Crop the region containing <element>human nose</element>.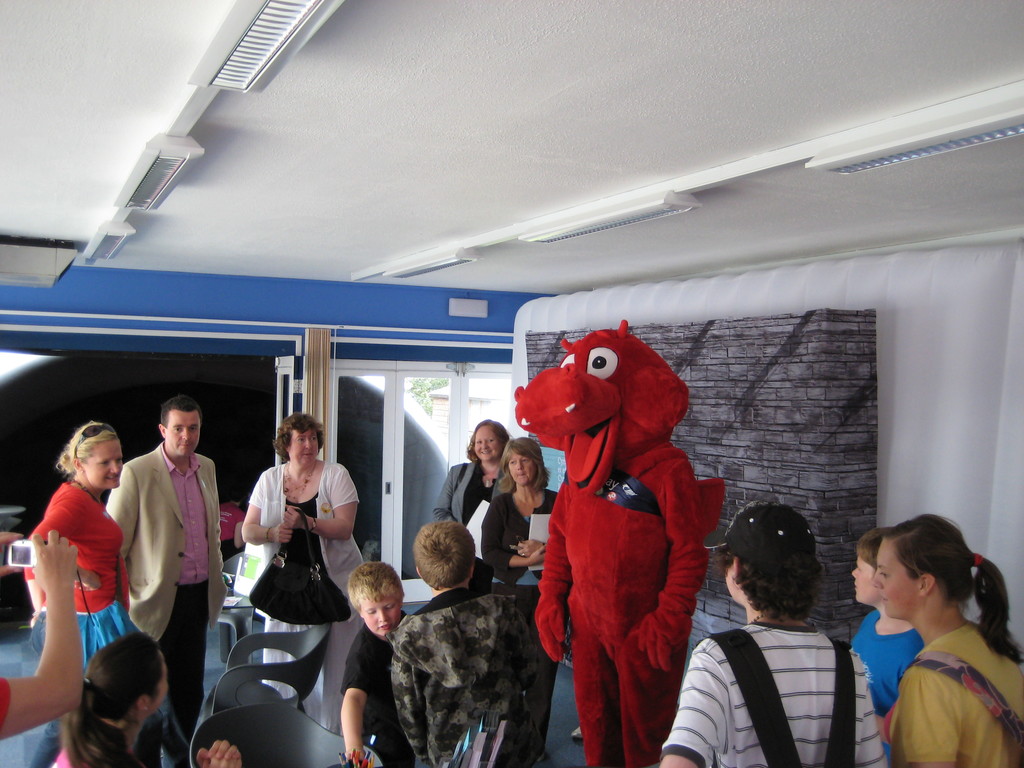
Crop region: bbox=[181, 426, 191, 439].
